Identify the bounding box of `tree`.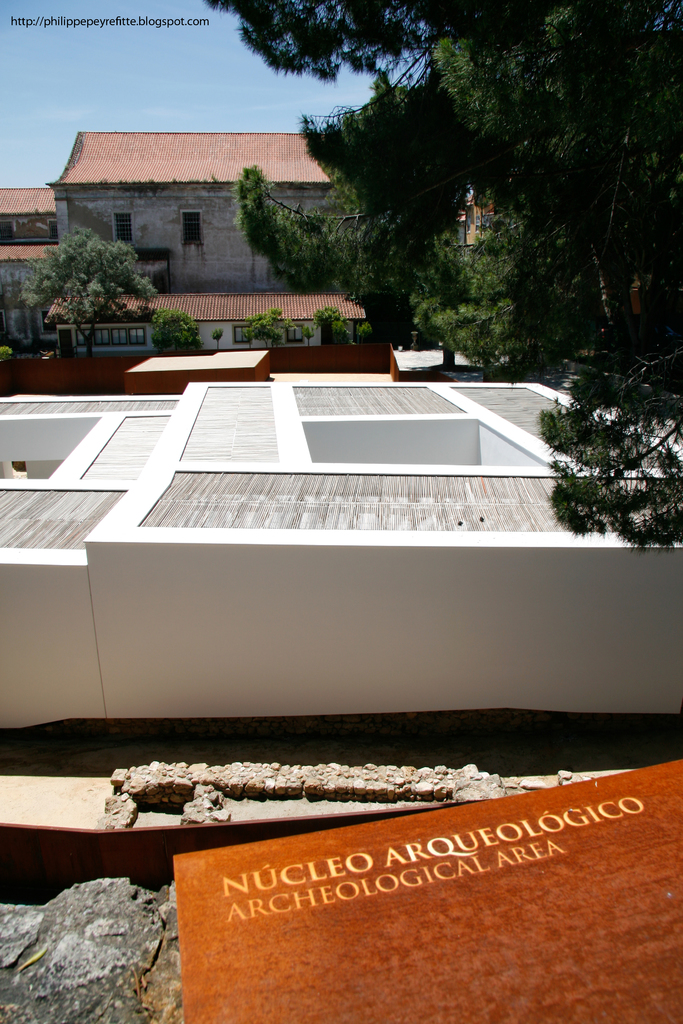
left=201, top=0, right=682, bottom=557.
